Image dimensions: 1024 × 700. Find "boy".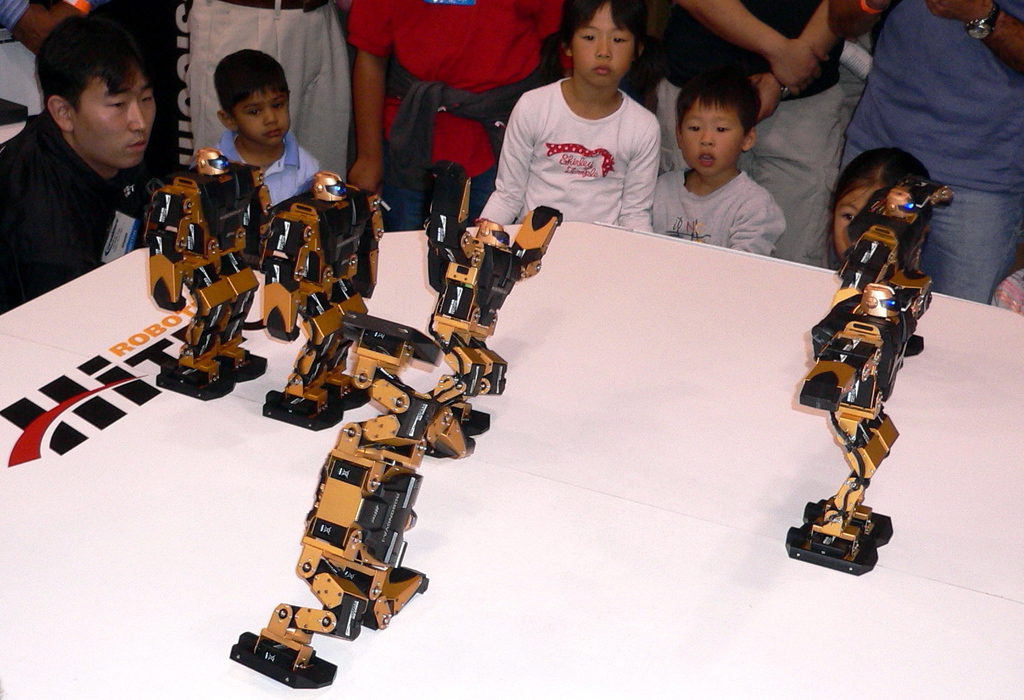
detection(211, 47, 324, 210).
